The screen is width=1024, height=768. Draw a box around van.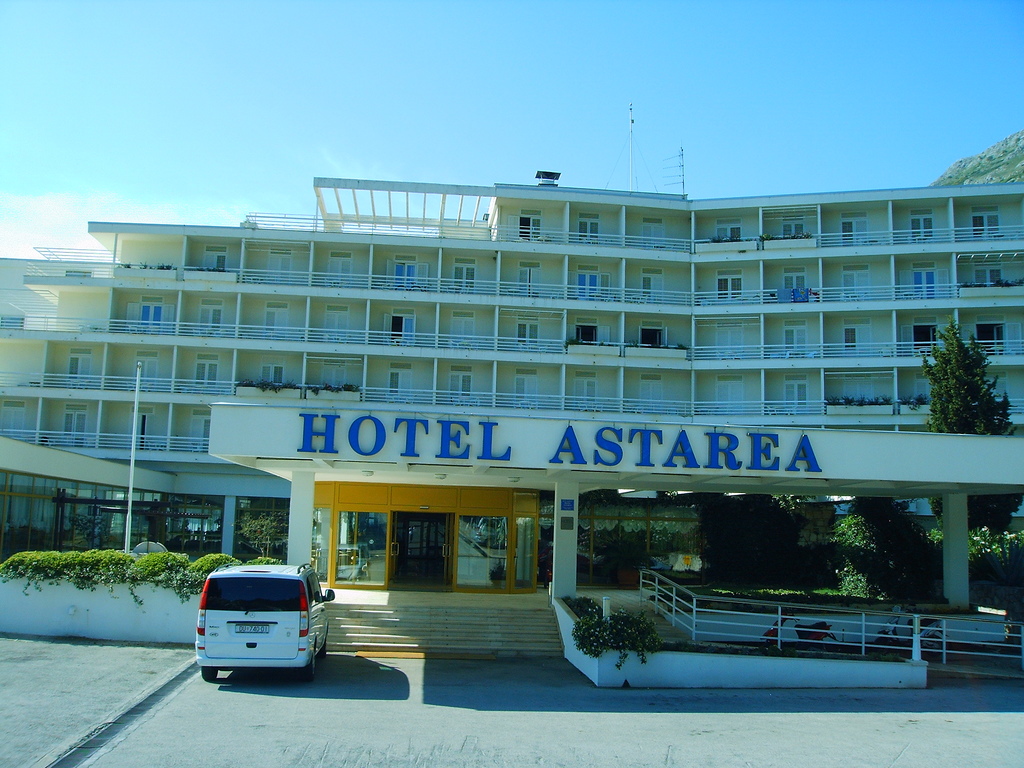
l=193, t=561, r=335, b=681.
